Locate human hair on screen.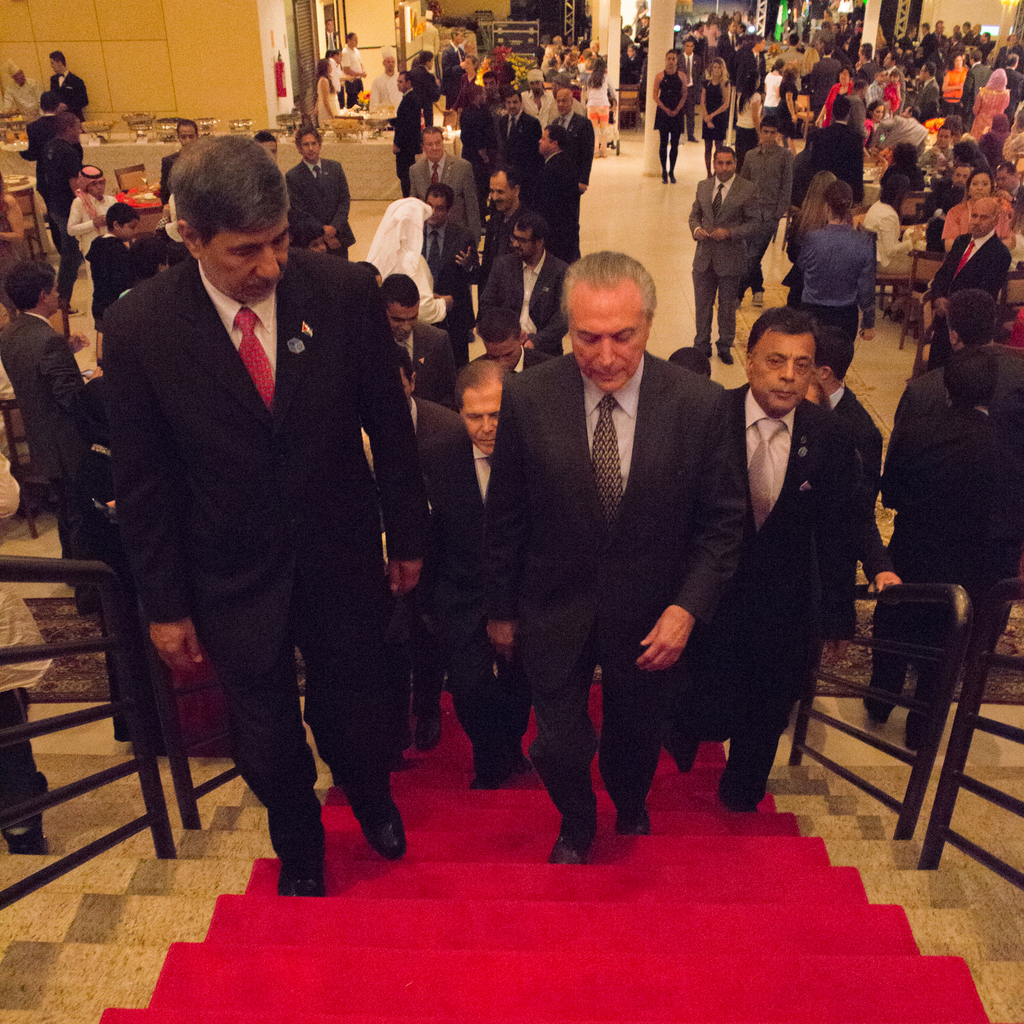
On screen at crop(179, 122, 204, 136).
